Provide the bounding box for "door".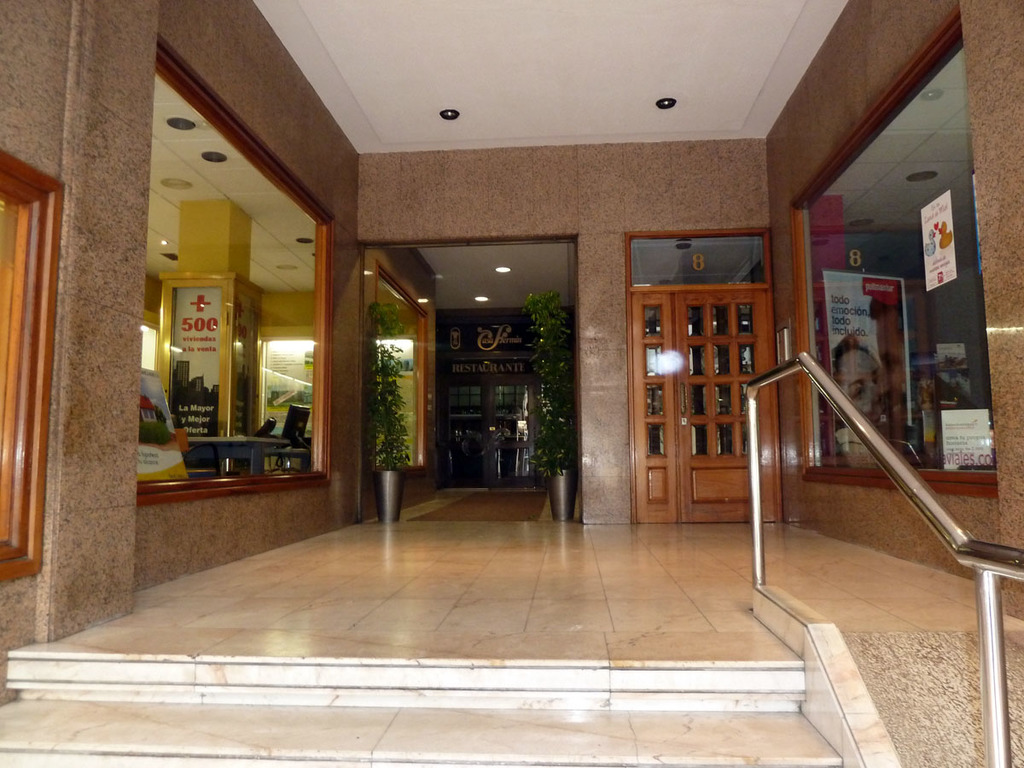
(634,238,786,546).
